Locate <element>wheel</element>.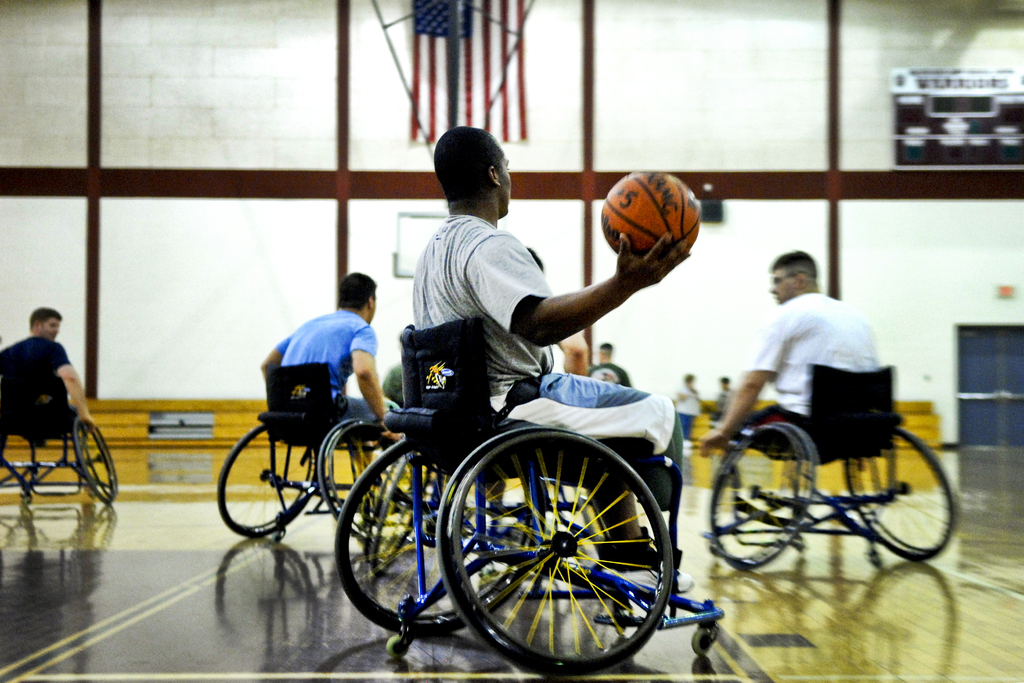
Bounding box: crop(706, 416, 822, 579).
